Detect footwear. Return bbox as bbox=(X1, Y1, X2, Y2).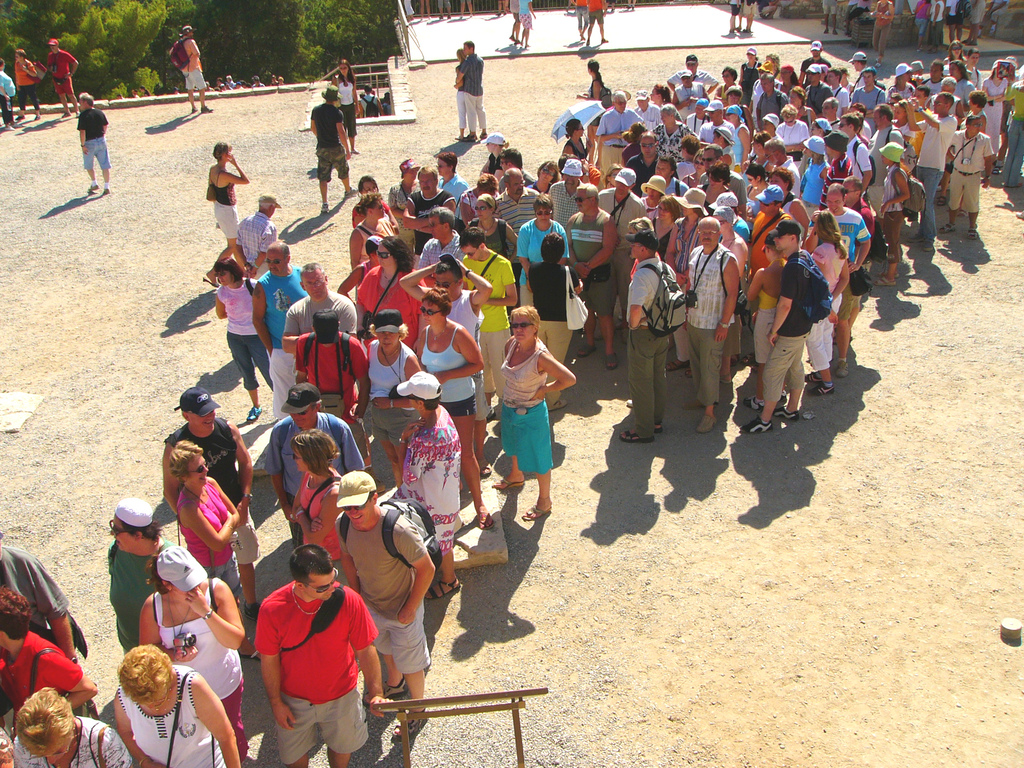
bbox=(550, 398, 566, 409).
